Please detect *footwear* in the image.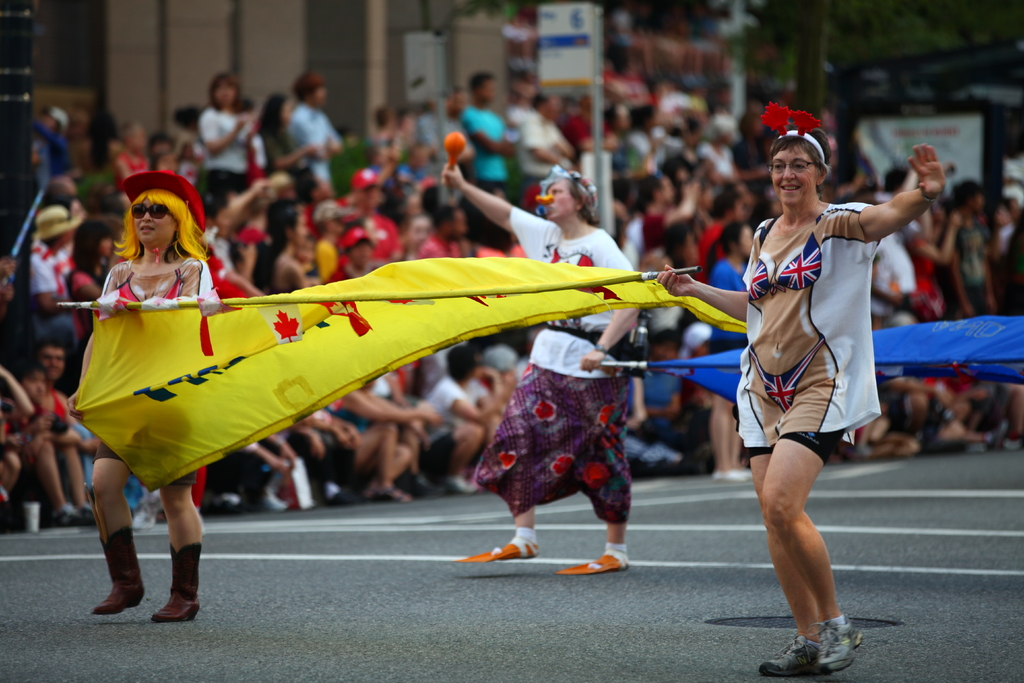
locate(92, 526, 147, 616).
